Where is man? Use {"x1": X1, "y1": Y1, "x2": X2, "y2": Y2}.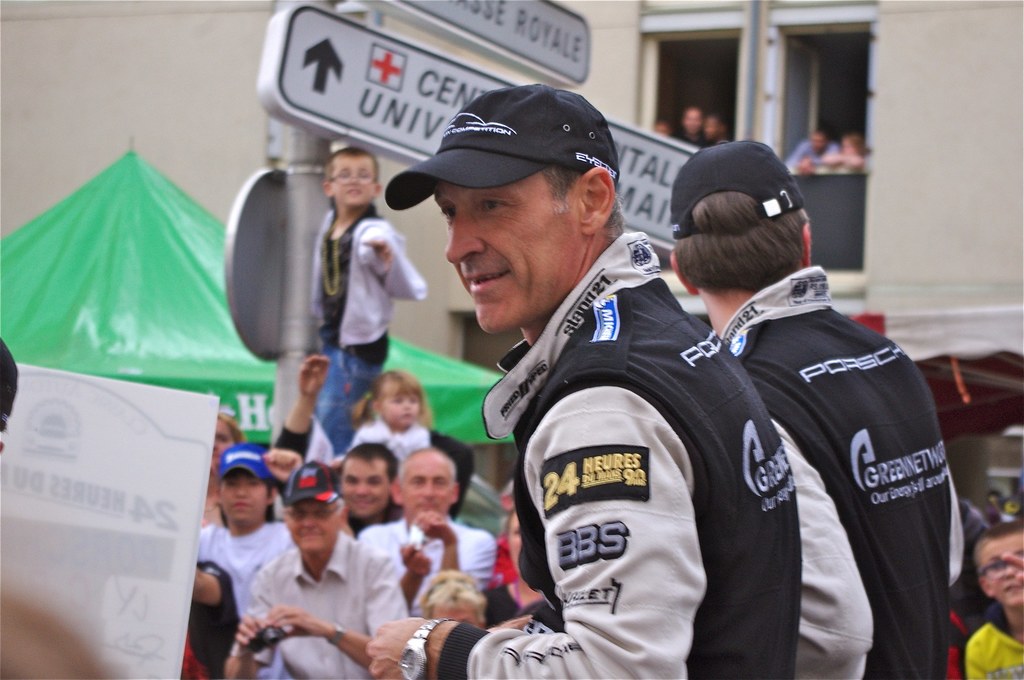
{"x1": 666, "y1": 136, "x2": 970, "y2": 679}.
